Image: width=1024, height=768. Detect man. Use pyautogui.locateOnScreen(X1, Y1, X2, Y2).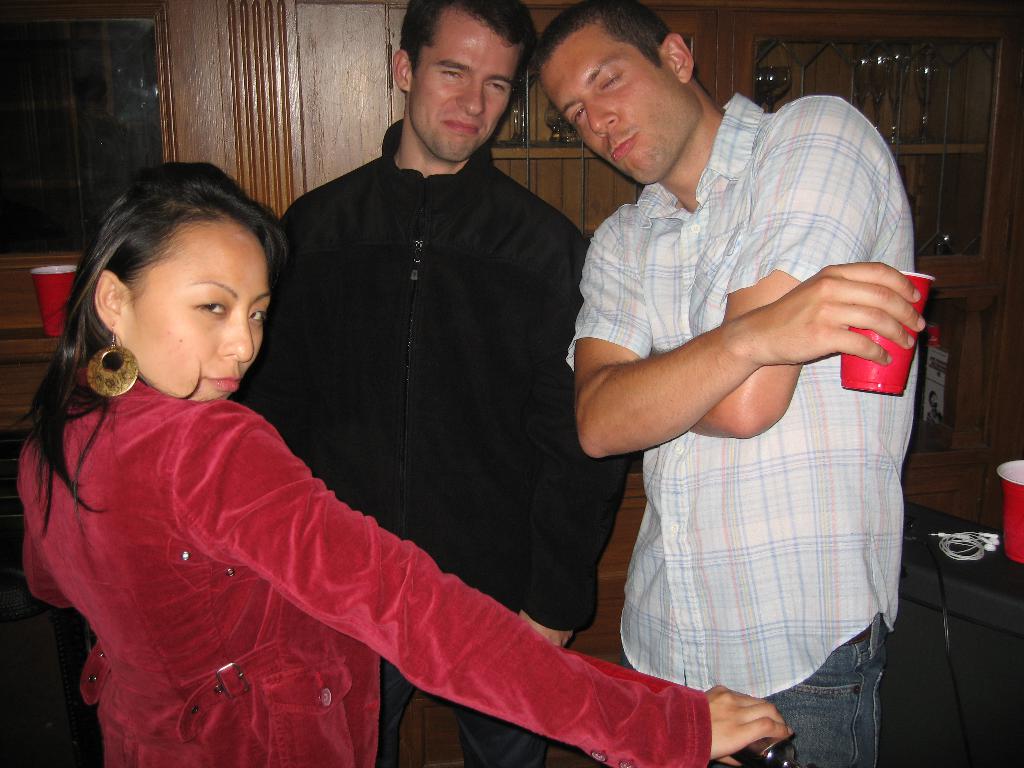
pyautogui.locateOnScreen(529, 0, 922, 767).
